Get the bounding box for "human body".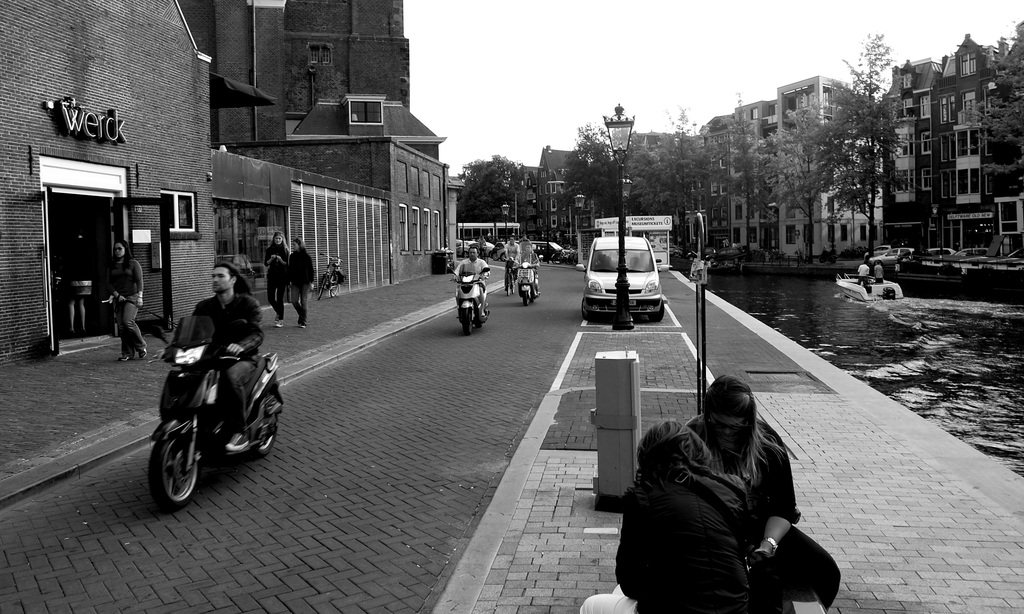
pyautogui.locateOnScreen(161, 265, 264, 455).
